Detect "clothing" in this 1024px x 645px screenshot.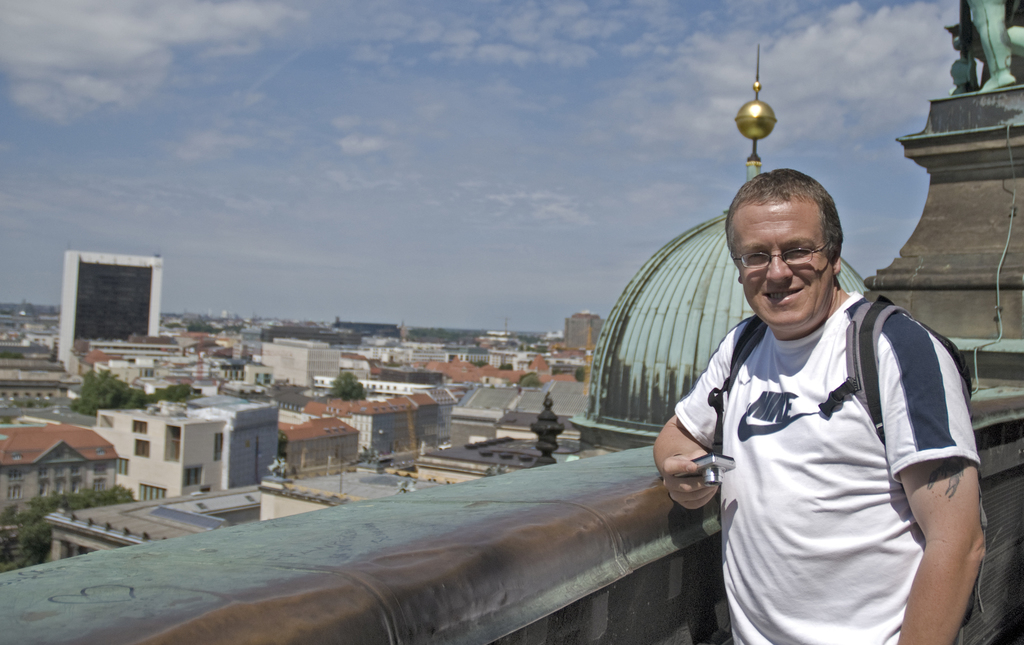
Detection: 675/294/981/644.
